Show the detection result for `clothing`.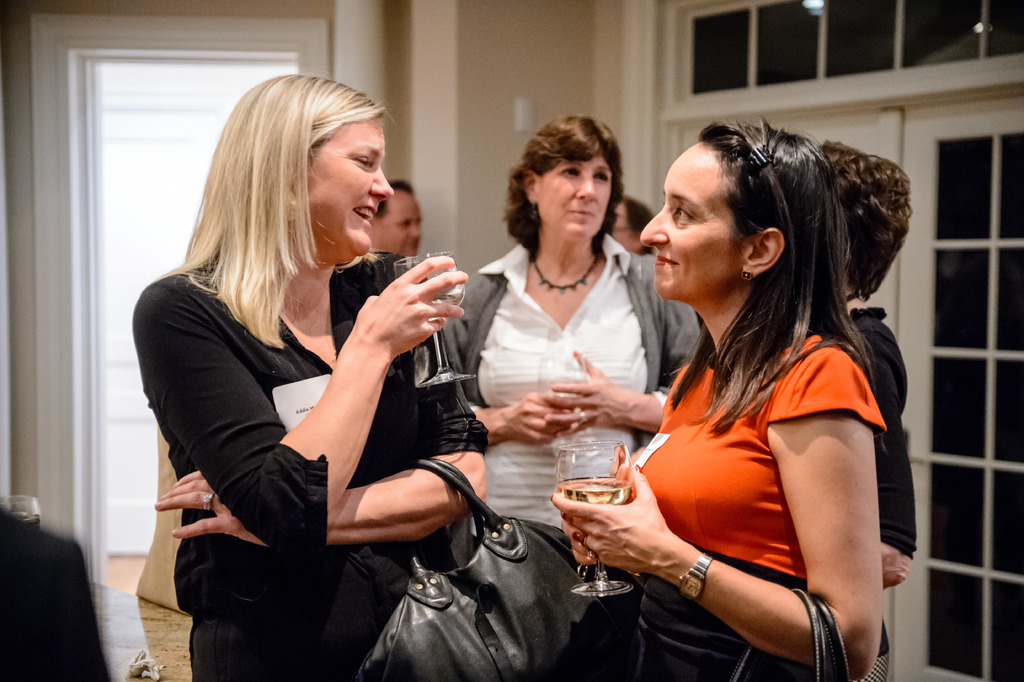
BBox(128, 262, 494, 675).
